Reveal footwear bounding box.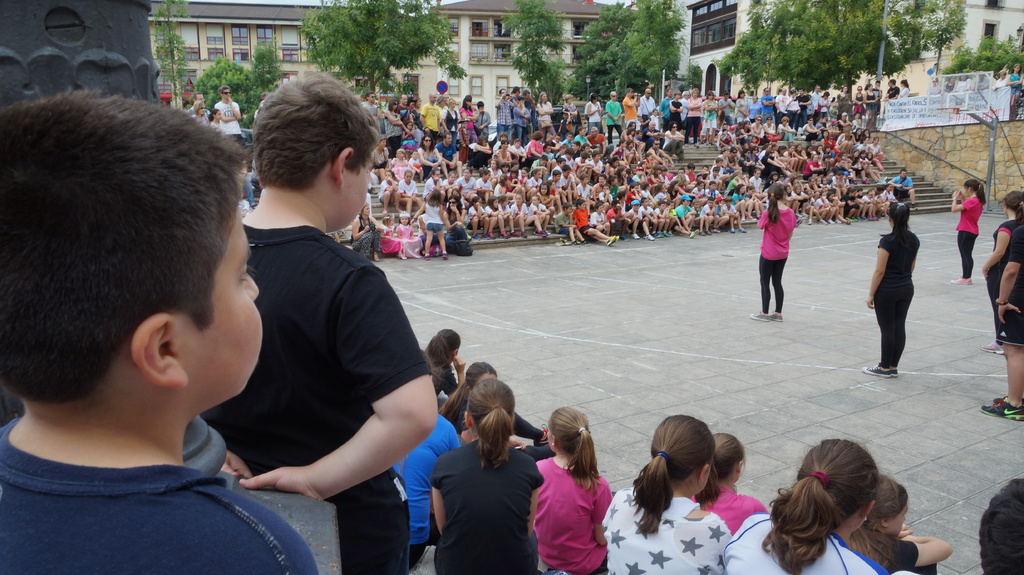
Revealed: {"left": 604, "top": 236, "right": 618, "bottom": 245}.
